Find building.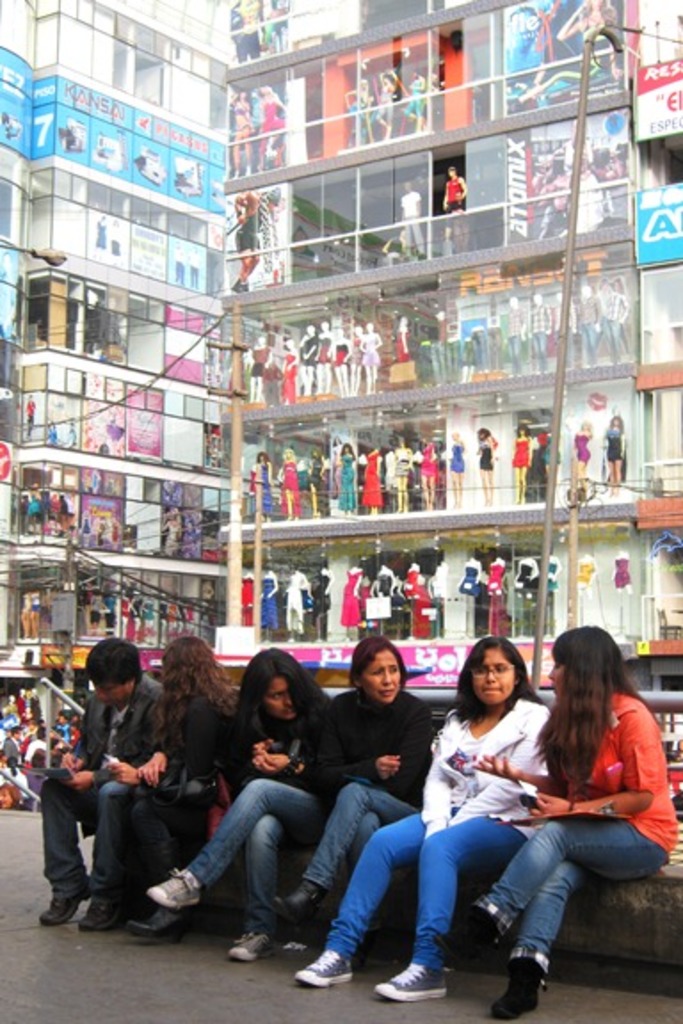
Rect(0, 0, 681, 868).
